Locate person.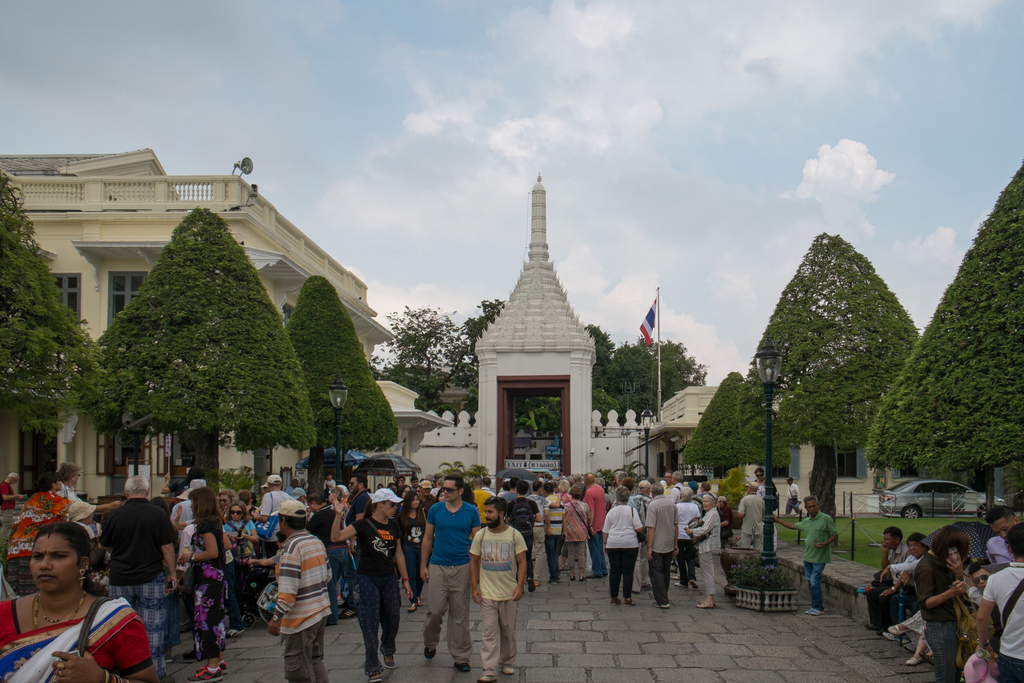
Bounding box: bbox=(52, 463, 131, 520).
